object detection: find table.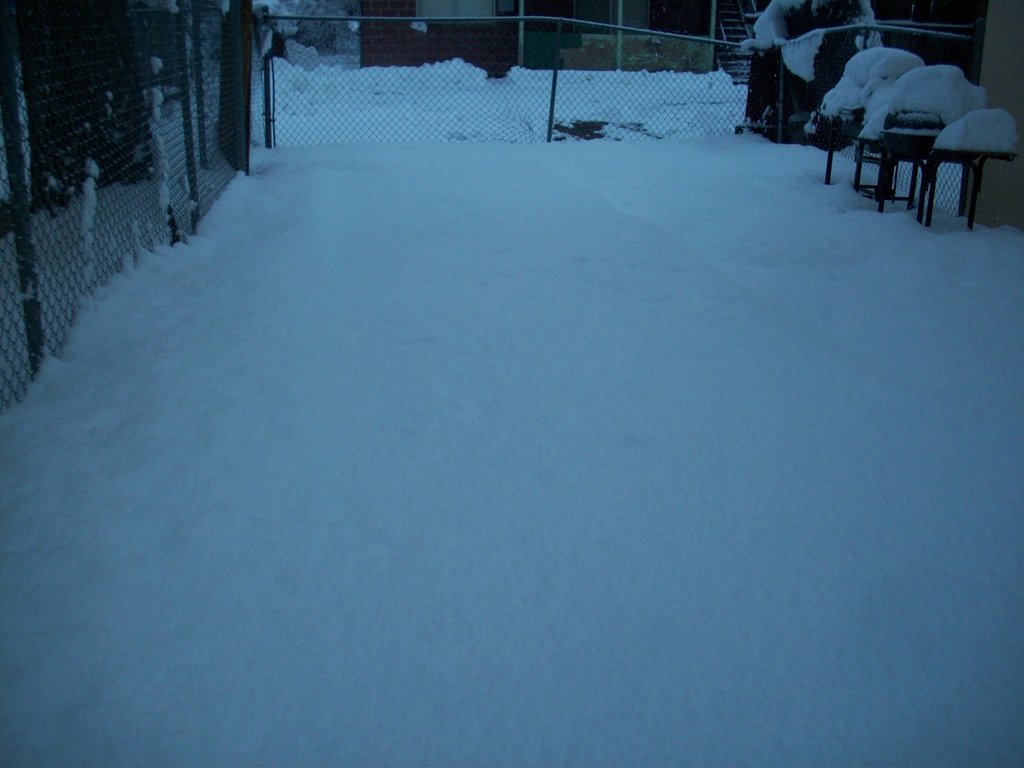
[left=879, top=128, right=945, bottom=213].
